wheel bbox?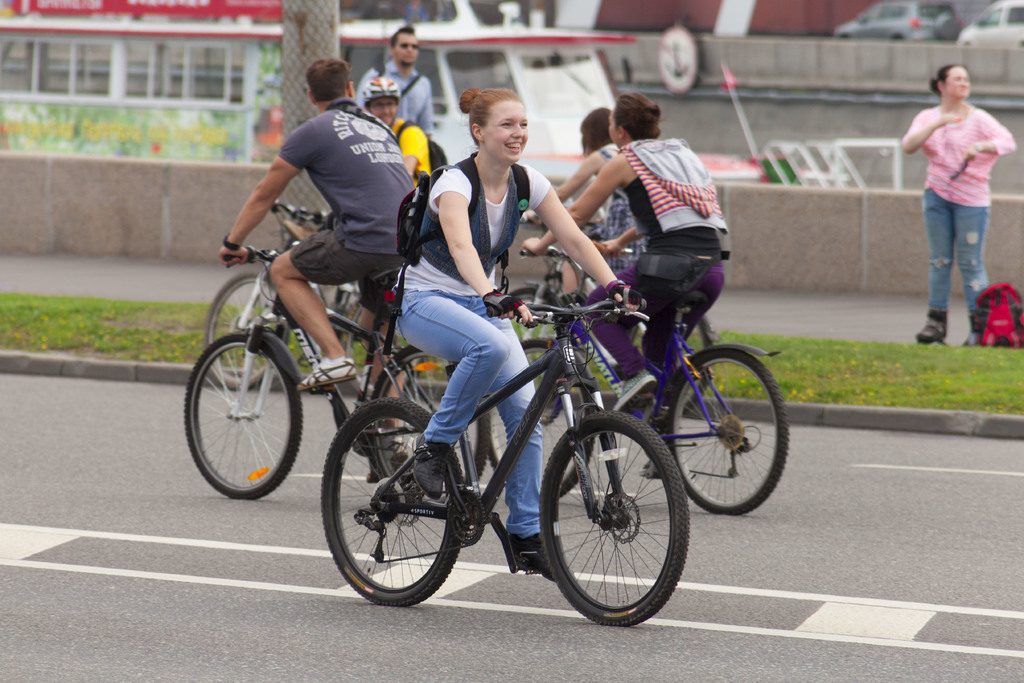
536,409,690,629
